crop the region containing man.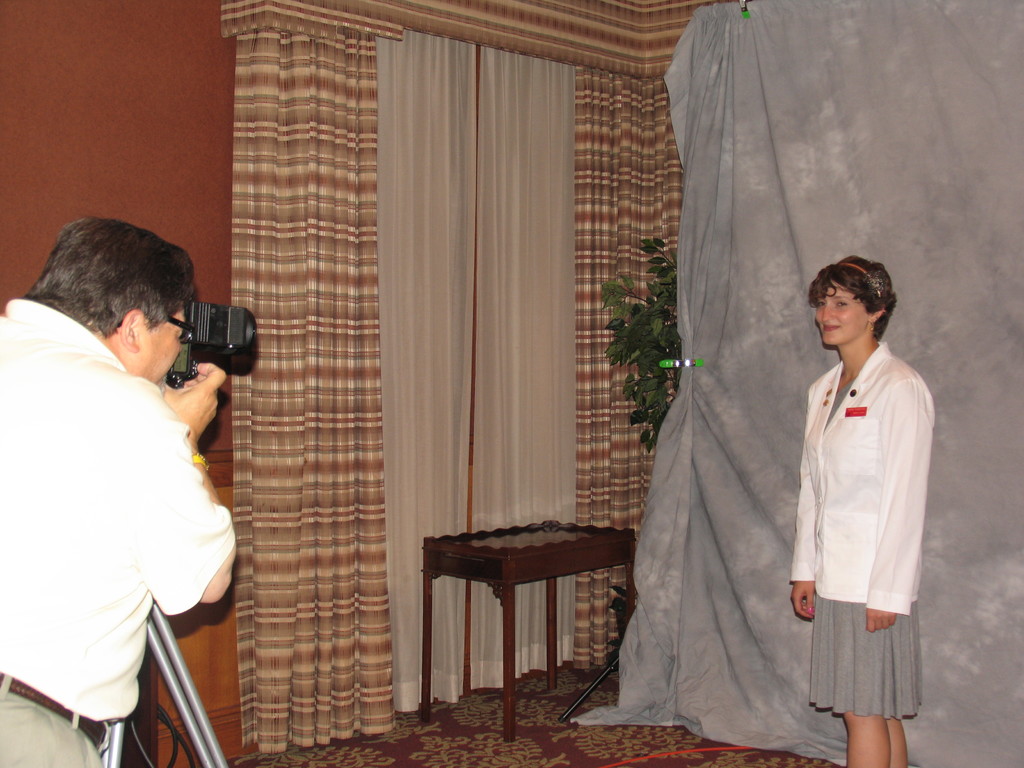
Crop region: [0, 217, 230, 767].
